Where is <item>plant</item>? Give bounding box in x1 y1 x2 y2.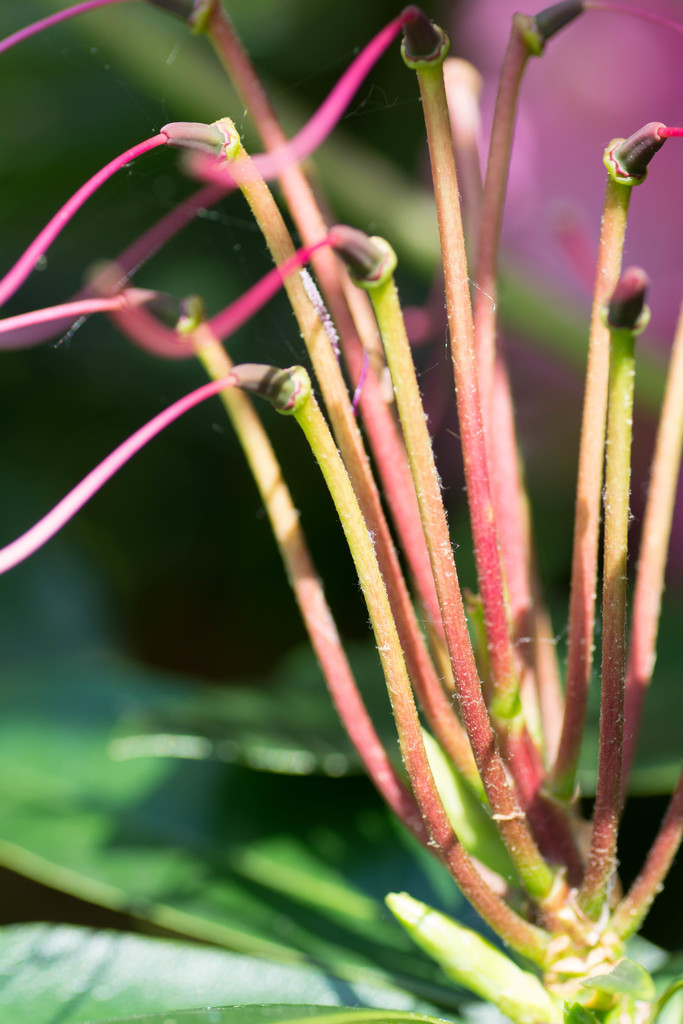
63 0 668 1023.
